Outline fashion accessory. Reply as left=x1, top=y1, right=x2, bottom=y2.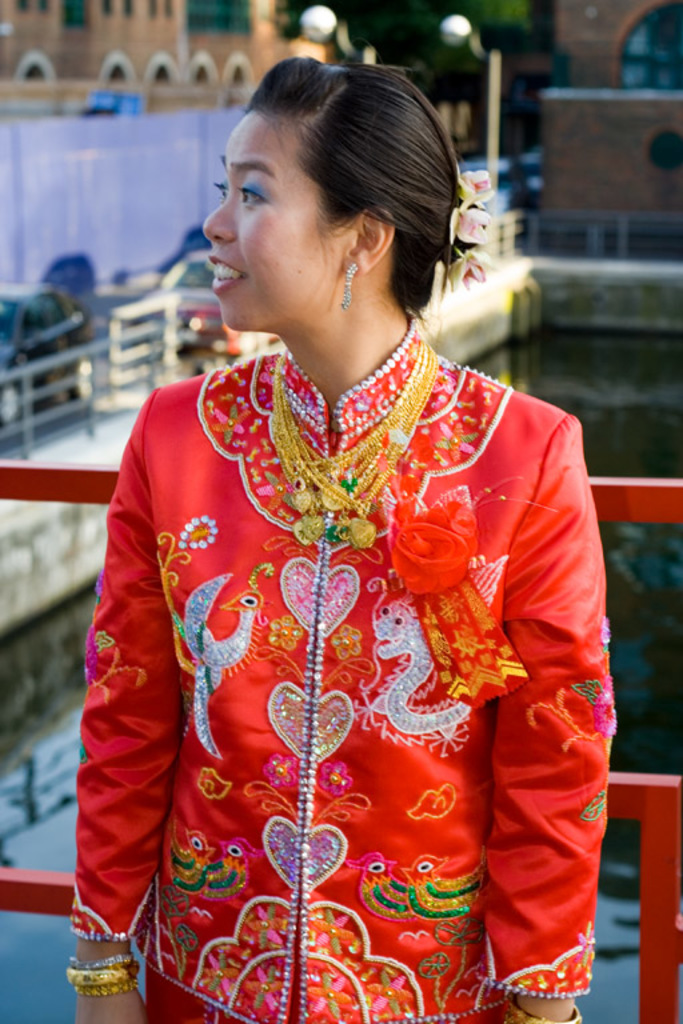
left=65, top=951, right=145, bottom=999.
